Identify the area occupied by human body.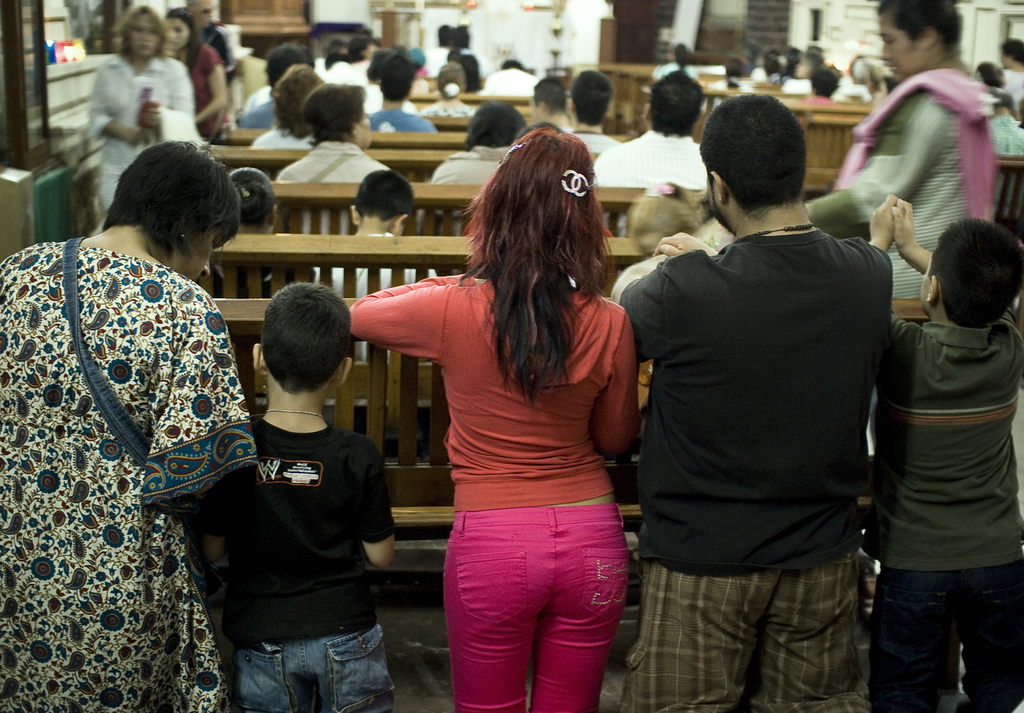
Area: left=155, top=6, right=234, bottom=125.
